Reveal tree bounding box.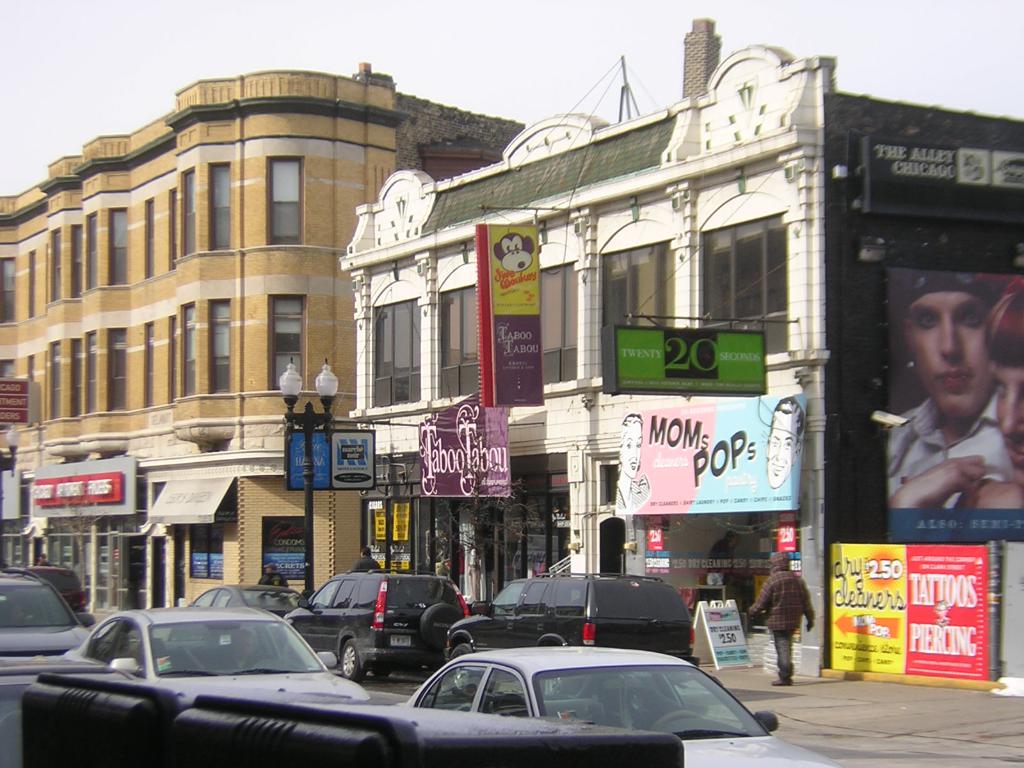
Revealed: <box>435,440,542,604</box>.
